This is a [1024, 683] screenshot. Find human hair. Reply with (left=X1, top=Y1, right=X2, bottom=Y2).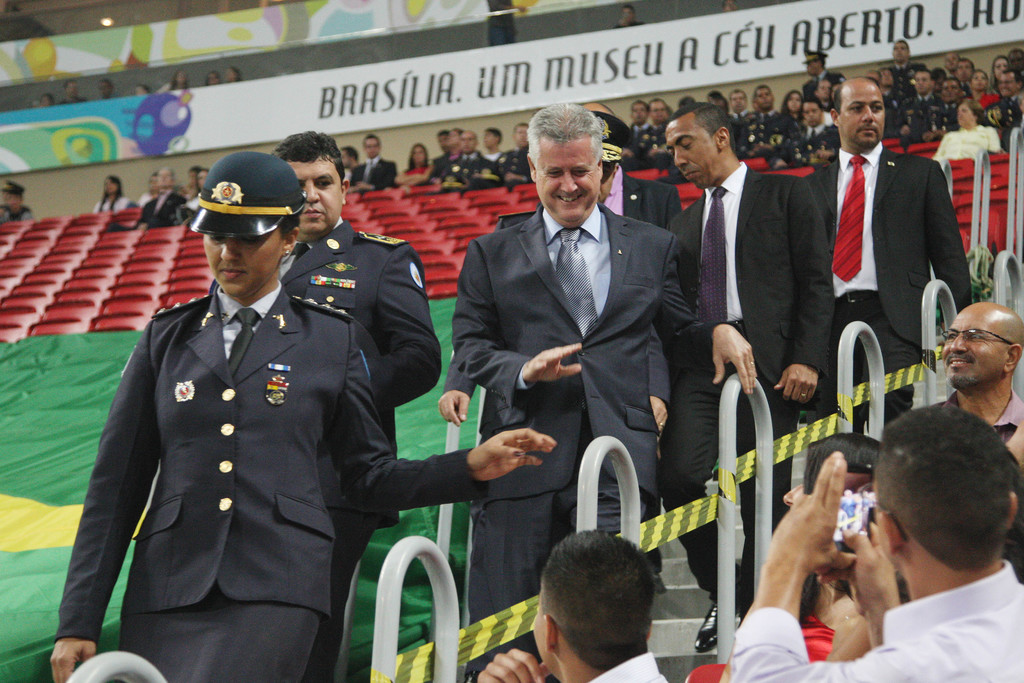
(left=803, top=431, right=893, bottom=623).
